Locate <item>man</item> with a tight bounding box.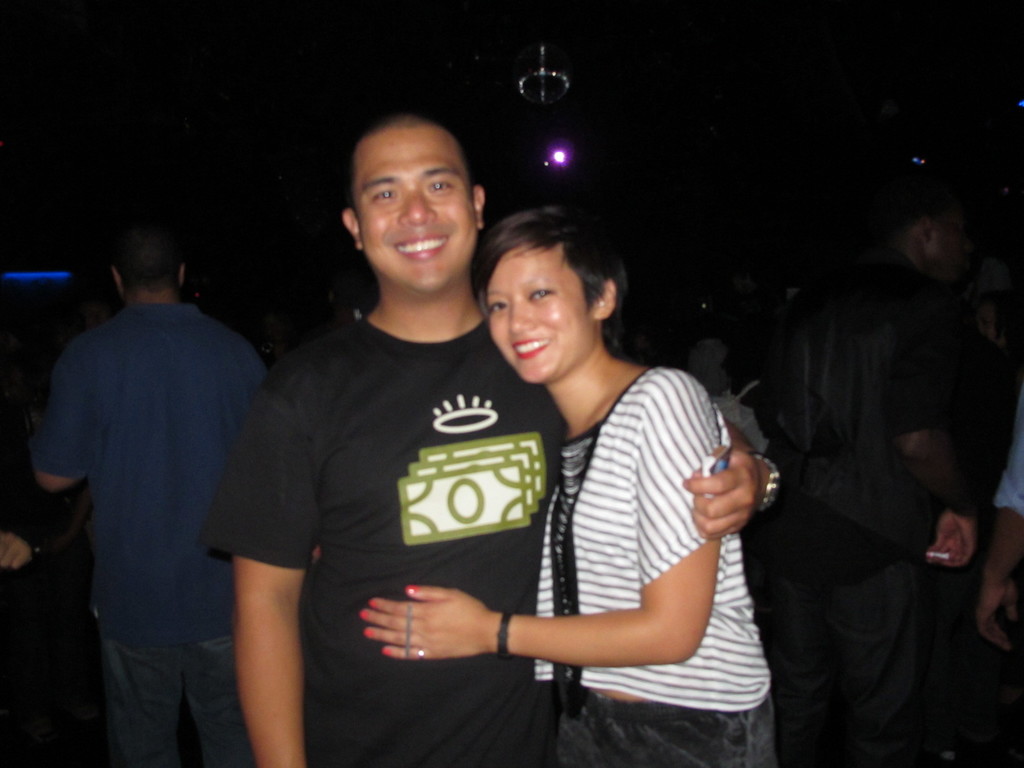
bbox(833, 188, 1012, 767).
